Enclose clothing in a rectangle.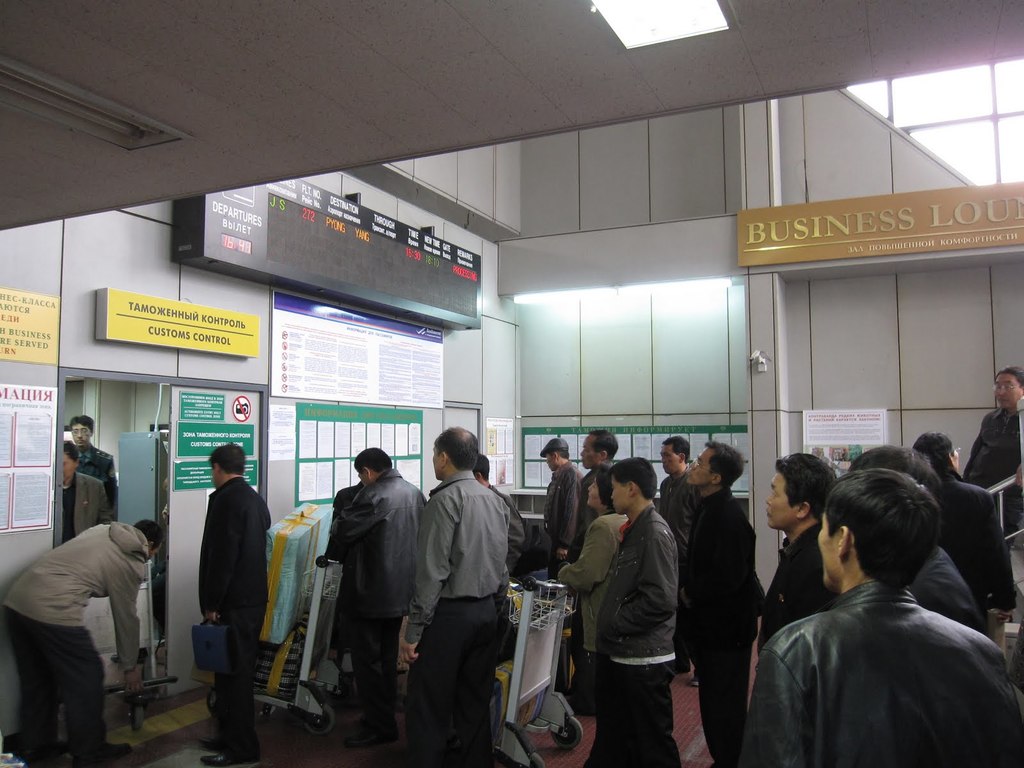
select_region(76, 429, 114, 525).
